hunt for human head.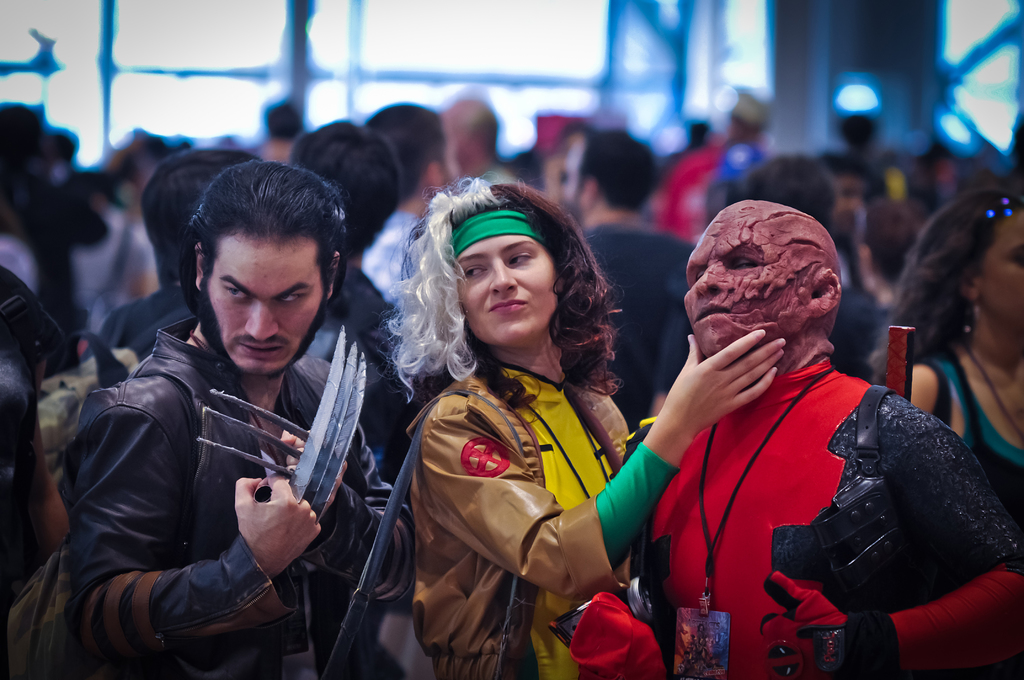
Hunted down at <bbox>741, 154, 838, 229</bbox>.
